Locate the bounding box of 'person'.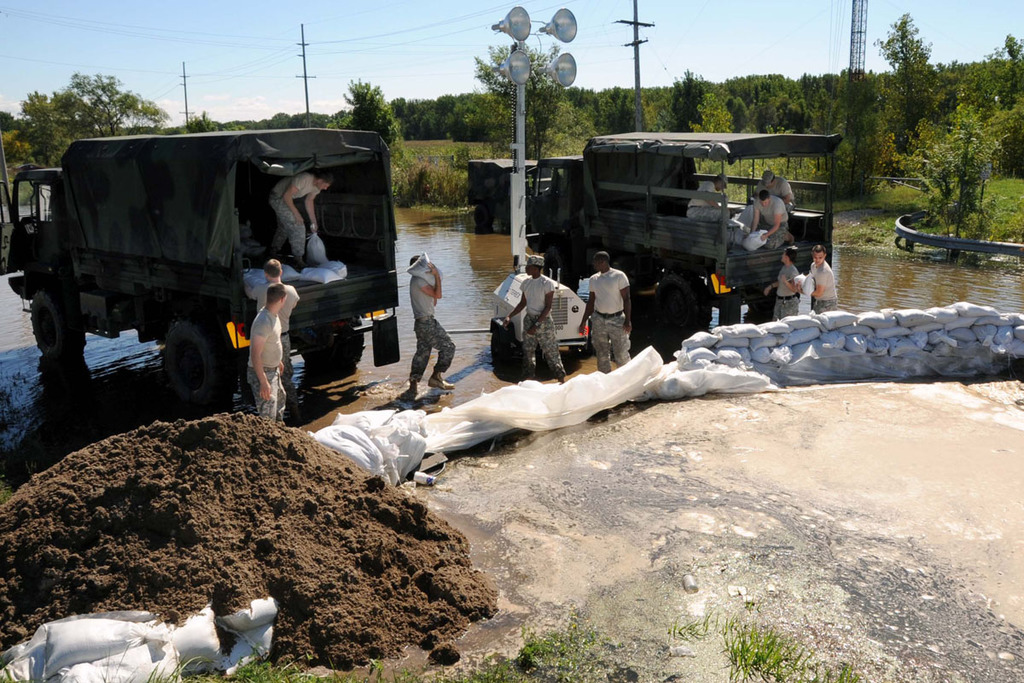
Bounding box: <region>406, 254, 462, 389</region>.
